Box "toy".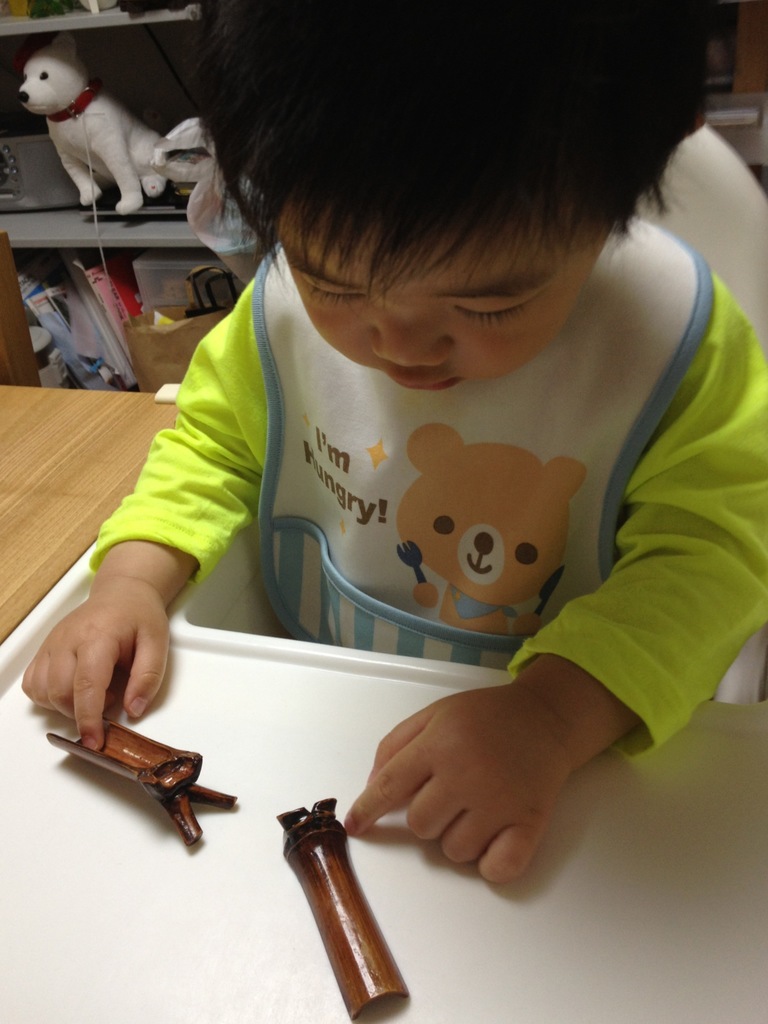
x1=45 y1=719 x2=234 y2=847.
